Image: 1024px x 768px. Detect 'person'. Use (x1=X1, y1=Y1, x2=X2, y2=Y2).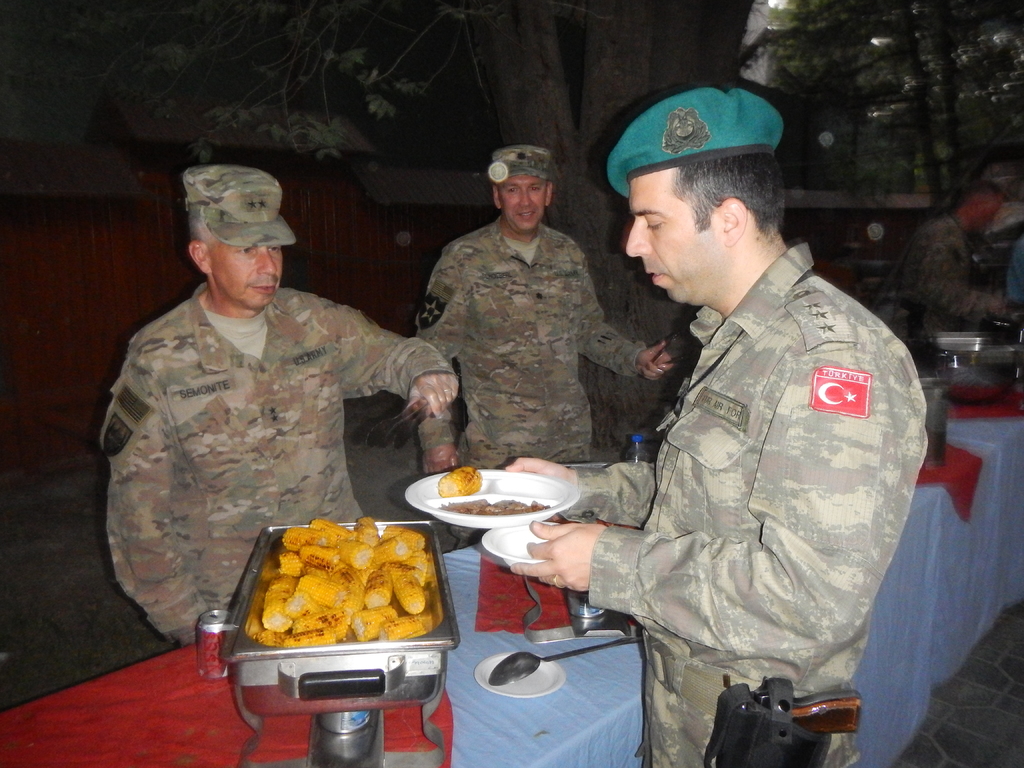
(x1=92, y1=165, x2=433, y2=643).
